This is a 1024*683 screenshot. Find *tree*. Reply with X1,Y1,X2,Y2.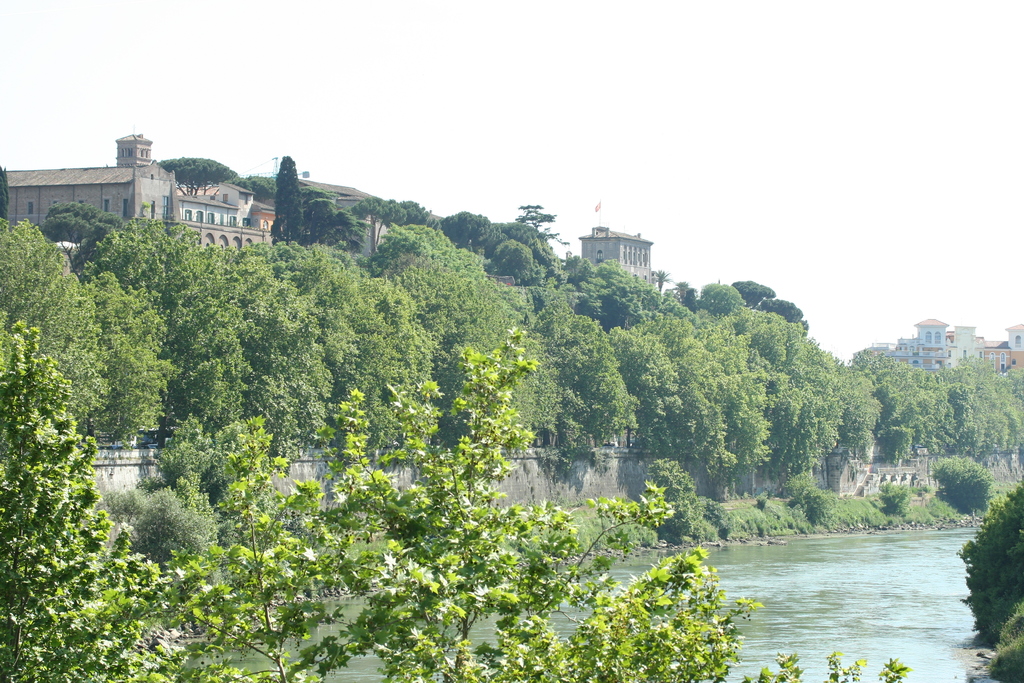
483,213,565,265.
